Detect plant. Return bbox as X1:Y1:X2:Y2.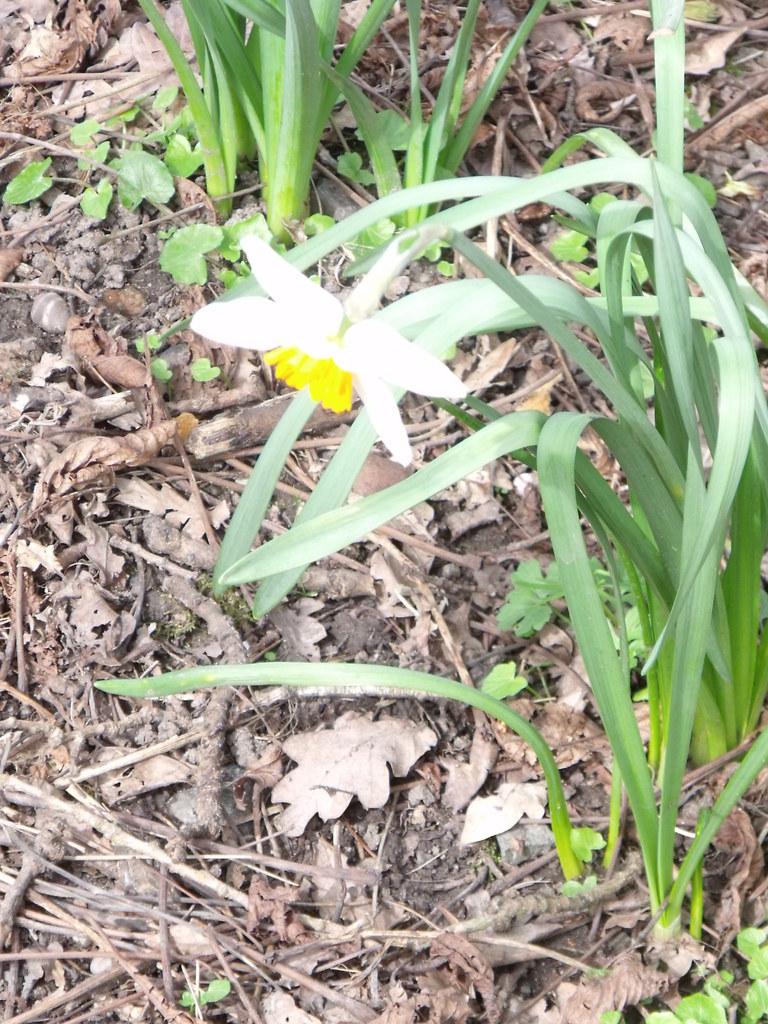
79:66:767:938.
